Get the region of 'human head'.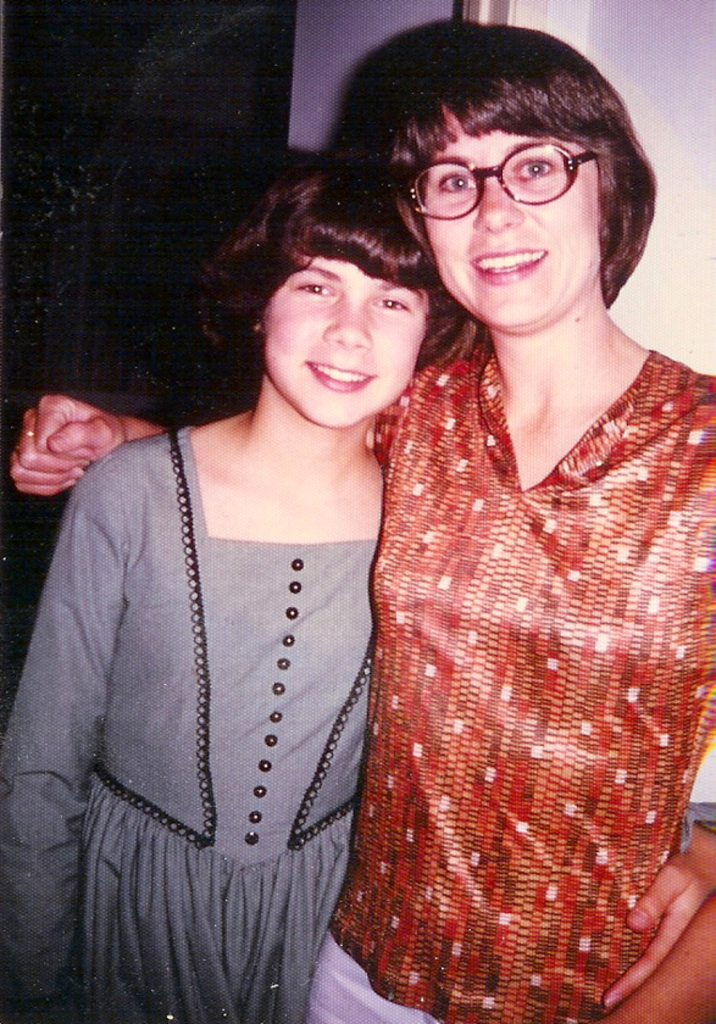
box=[248, 150, 435, 430].
